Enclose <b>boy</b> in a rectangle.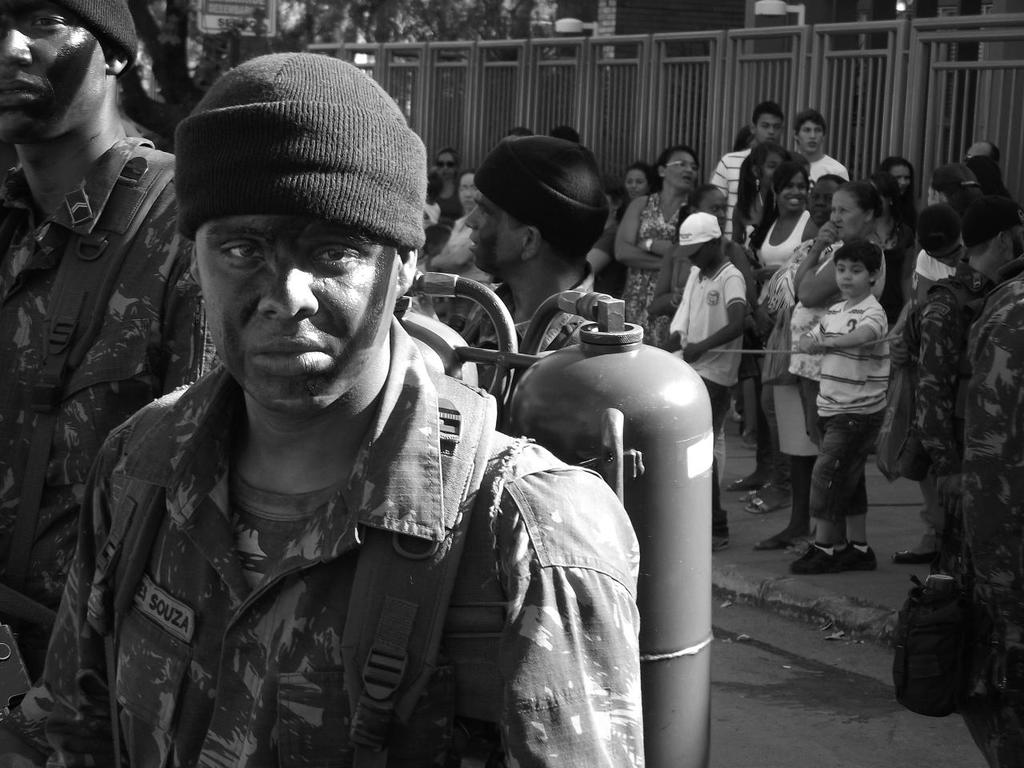
l=792, t=106, r=850, b=191.
